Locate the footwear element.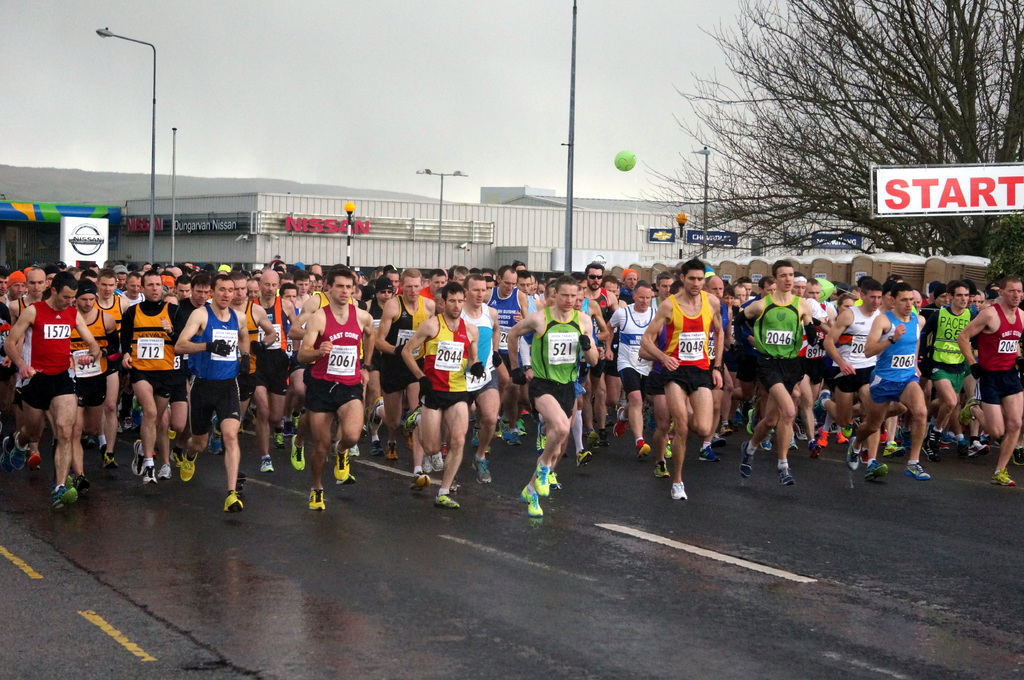
Element bbox: 958 439 971 445.
